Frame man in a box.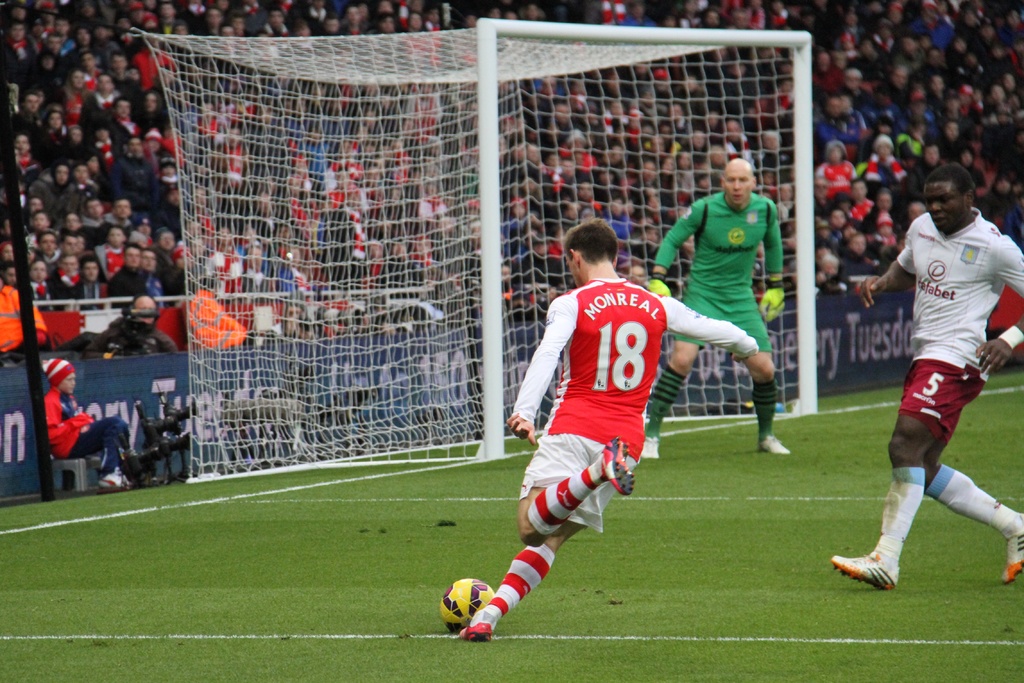
<box>640,152,794,465</box>.
